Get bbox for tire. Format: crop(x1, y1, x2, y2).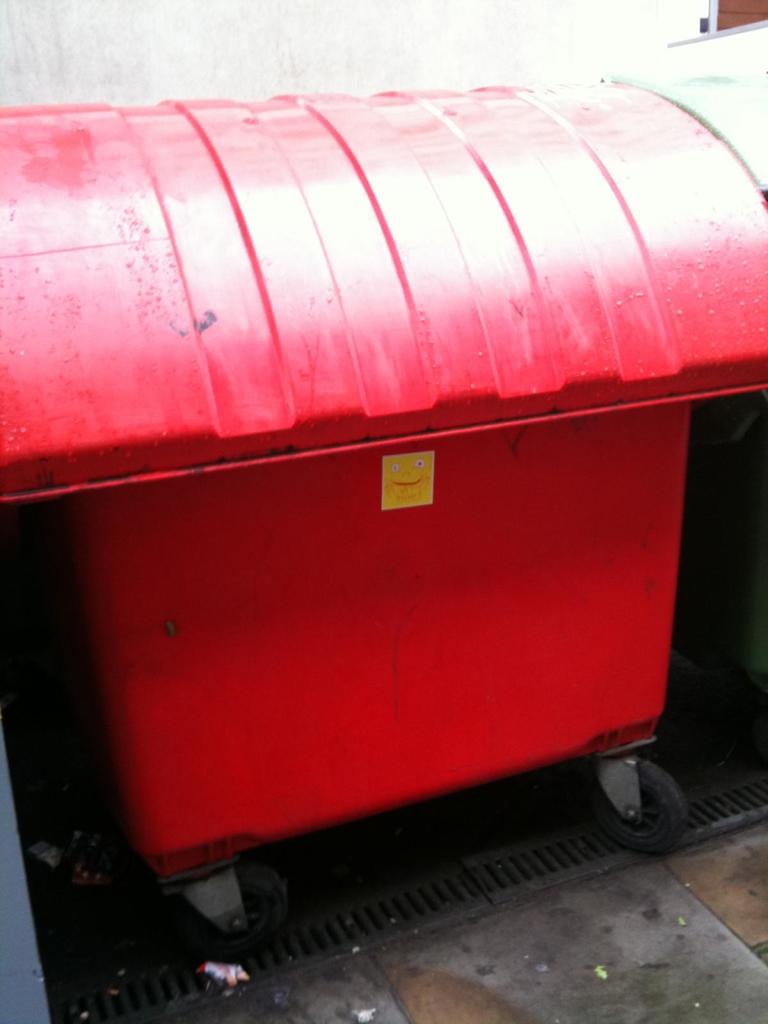
crop(601, 758, 688, 853).
